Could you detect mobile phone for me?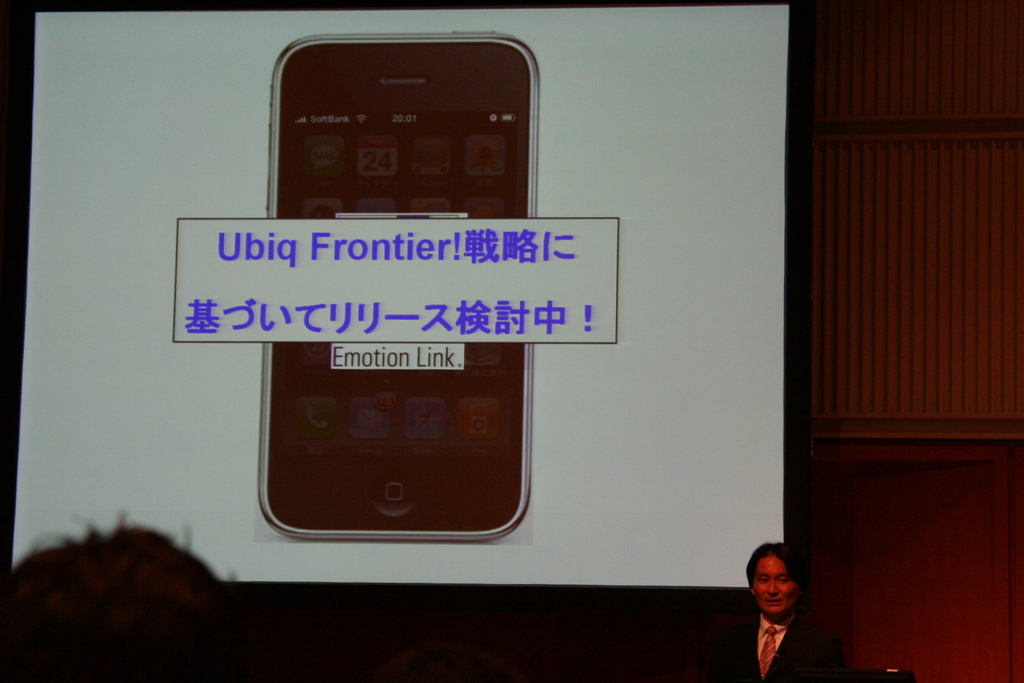
Detection result: <bbox>266, 33, 537, 545</bbox>.
